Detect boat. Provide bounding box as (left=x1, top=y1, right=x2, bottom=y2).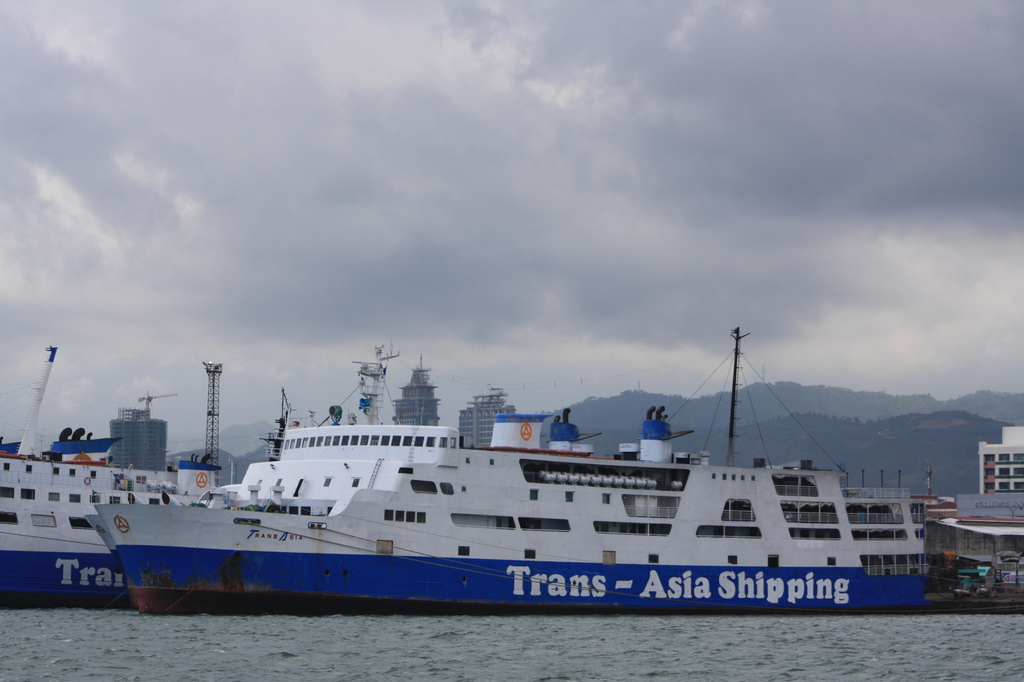
(left=52, top=339, right=1023, bottom=628).
